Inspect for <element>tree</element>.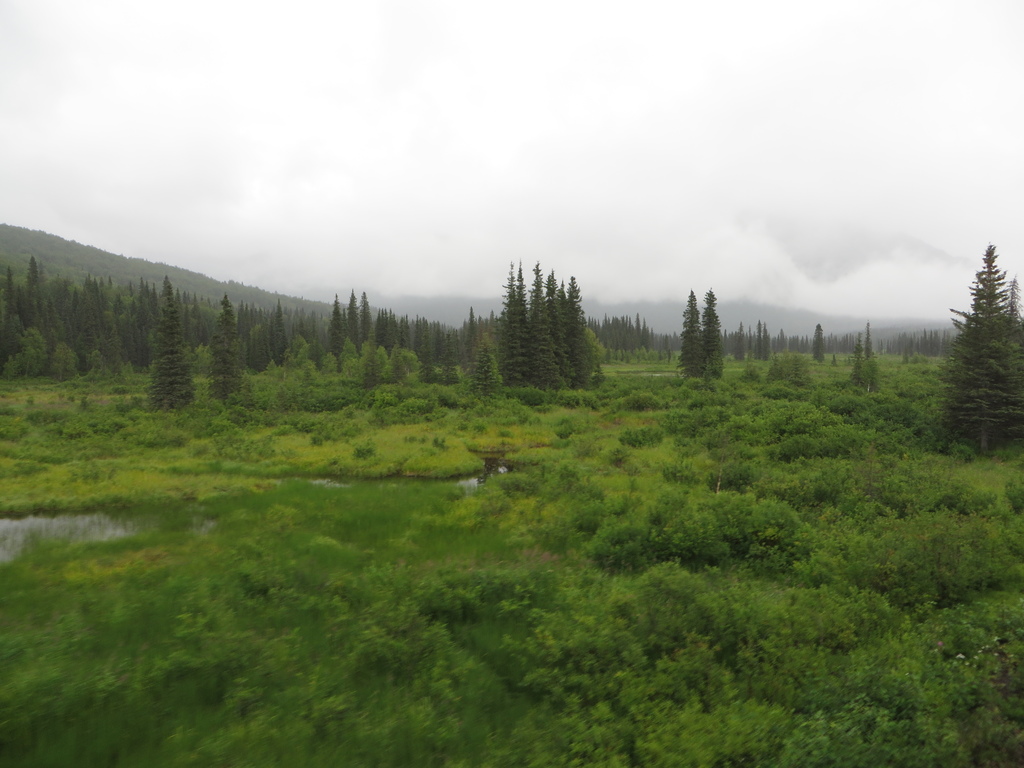
Inspection: bbox=(748, 321, 769, 360).
